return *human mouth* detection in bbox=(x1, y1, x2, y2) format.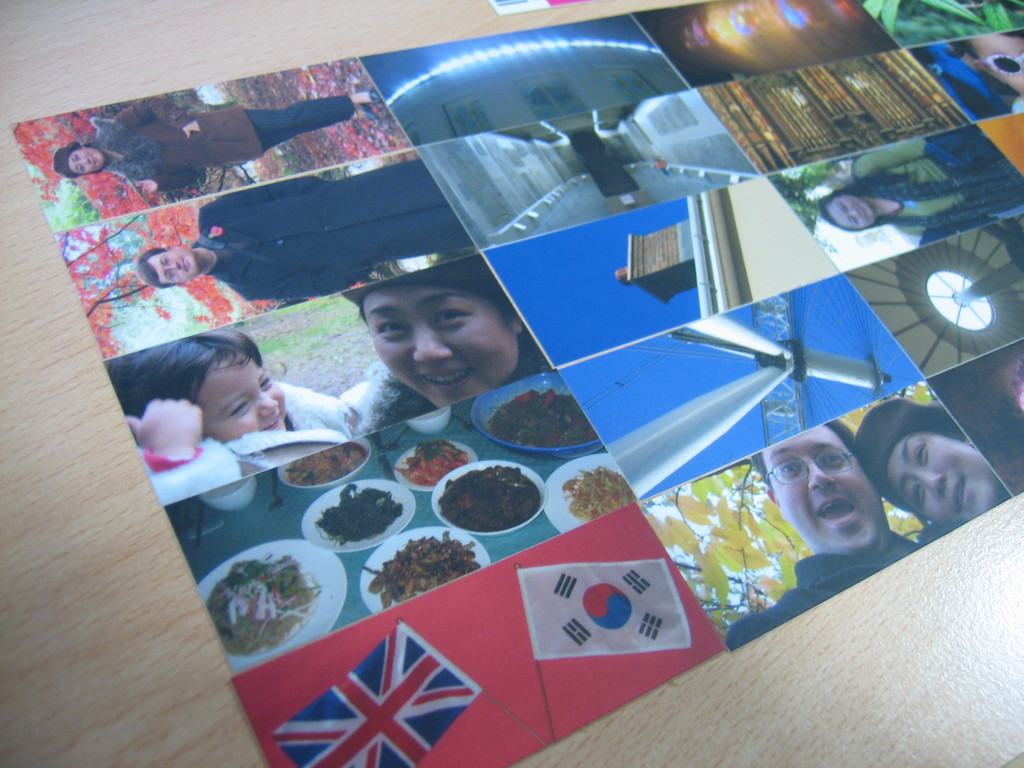
bbox=(852, 202, 874, 223).
